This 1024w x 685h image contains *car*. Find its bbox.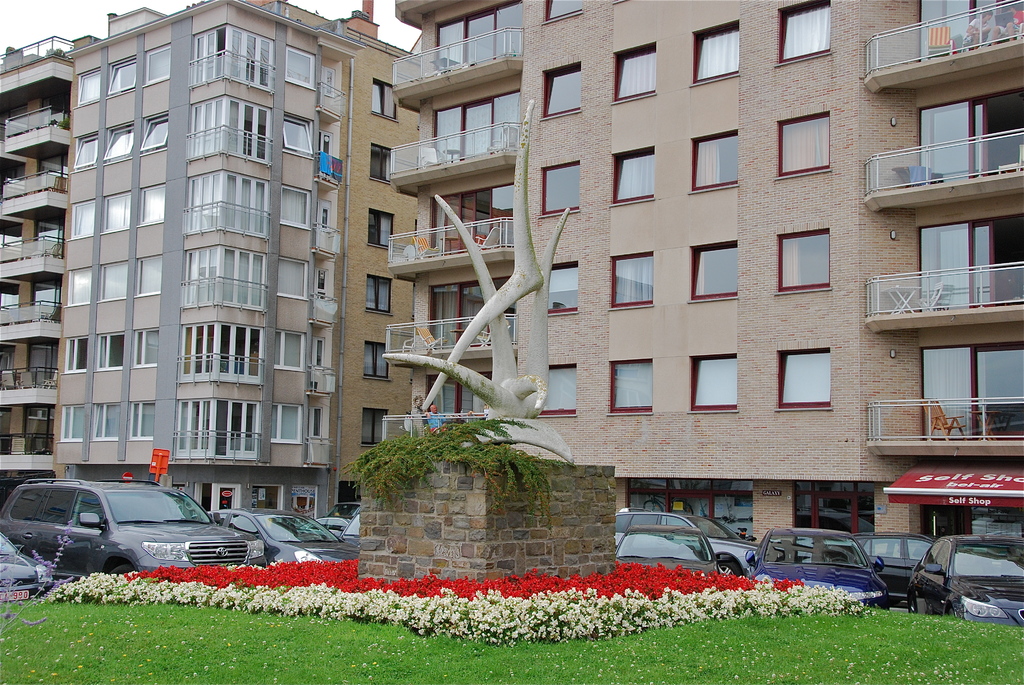
pyautogui.locateOnScreen(743, 524, 890, 614).
